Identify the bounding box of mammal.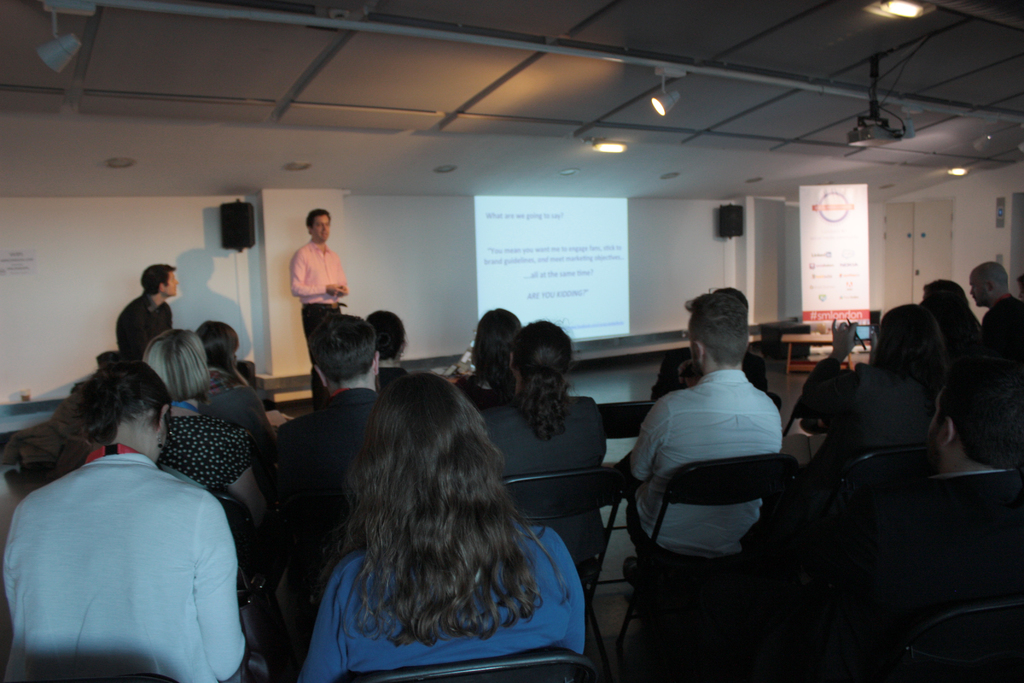
l=289, t=204, r=348, b=356.
